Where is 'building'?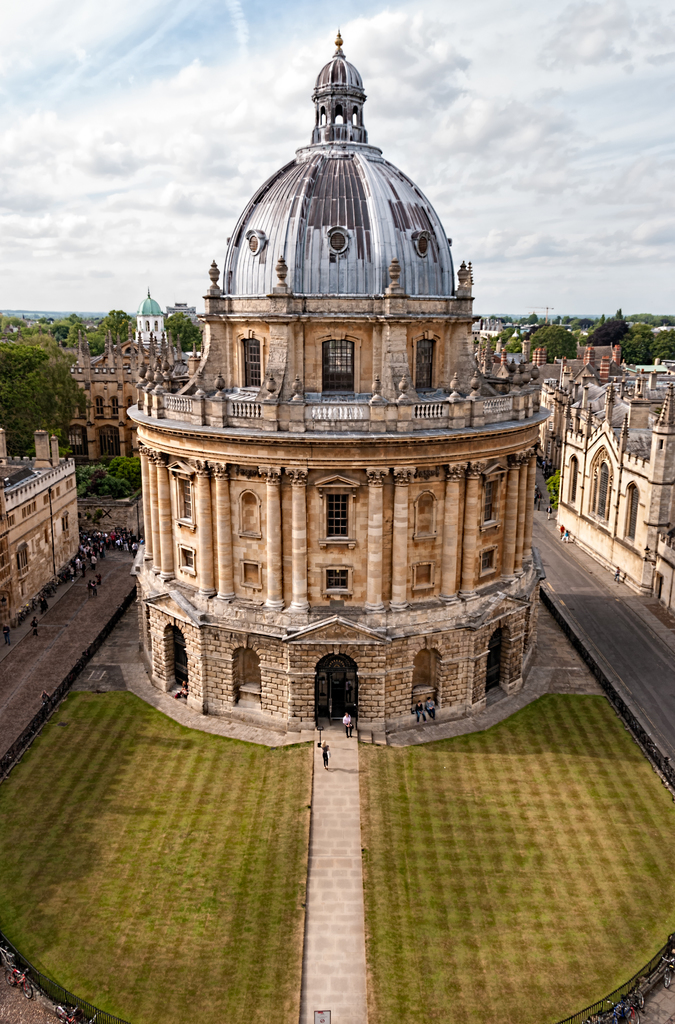
138,287,171,349.
